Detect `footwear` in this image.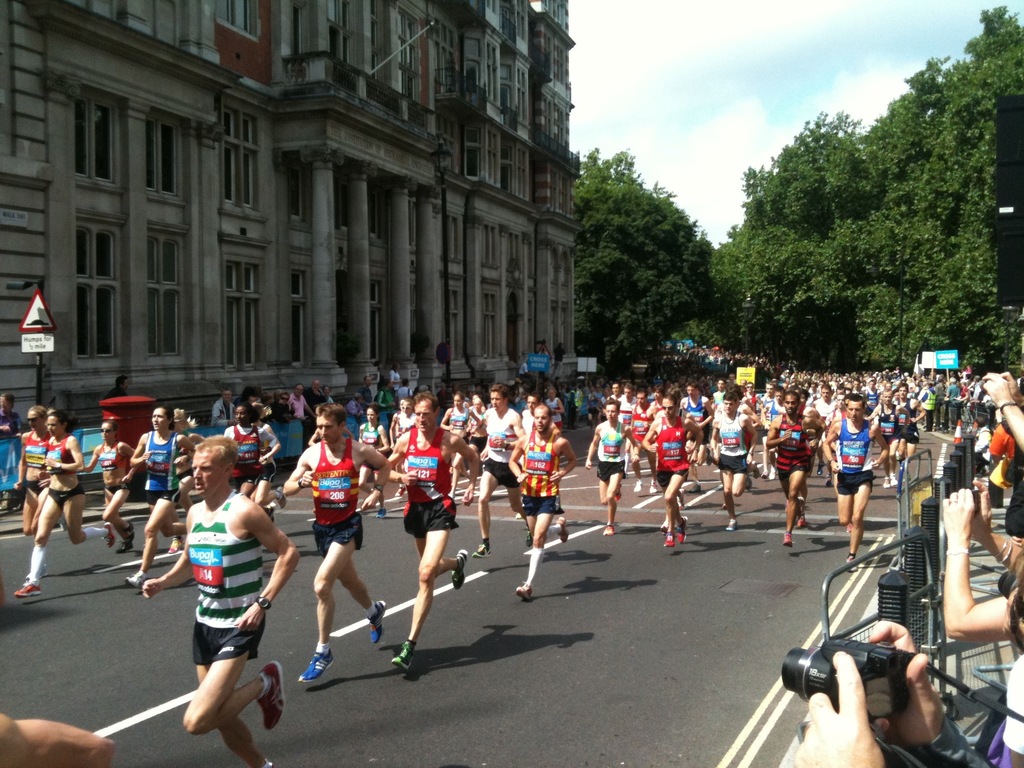
Detection: (122, 569, 148, 590).
